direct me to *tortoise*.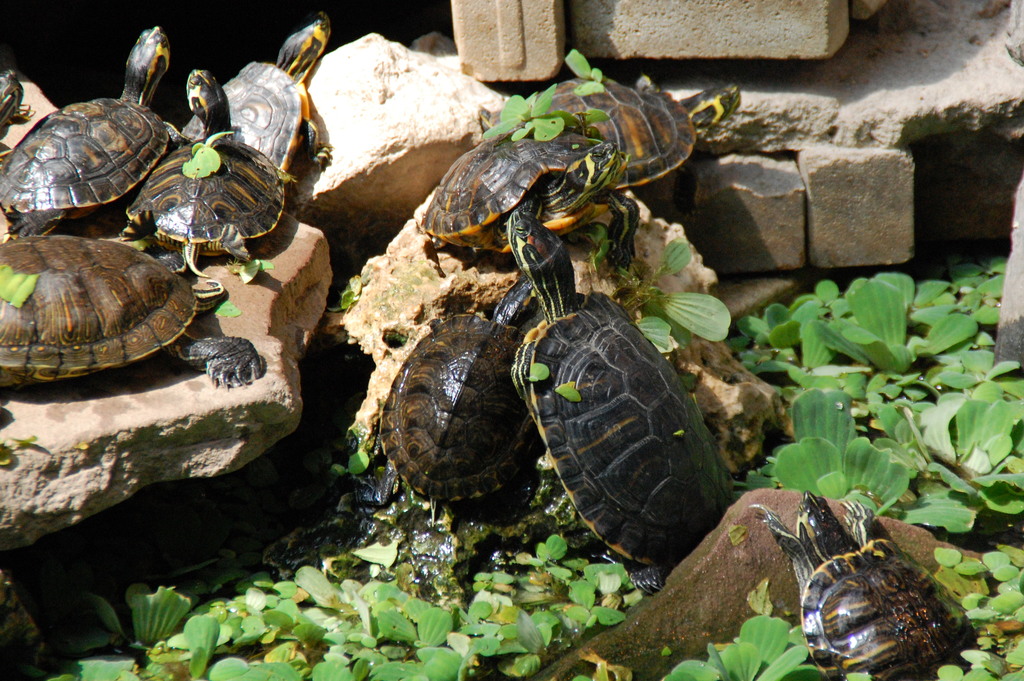
Direction: <box>509,74,738,200</box>.
